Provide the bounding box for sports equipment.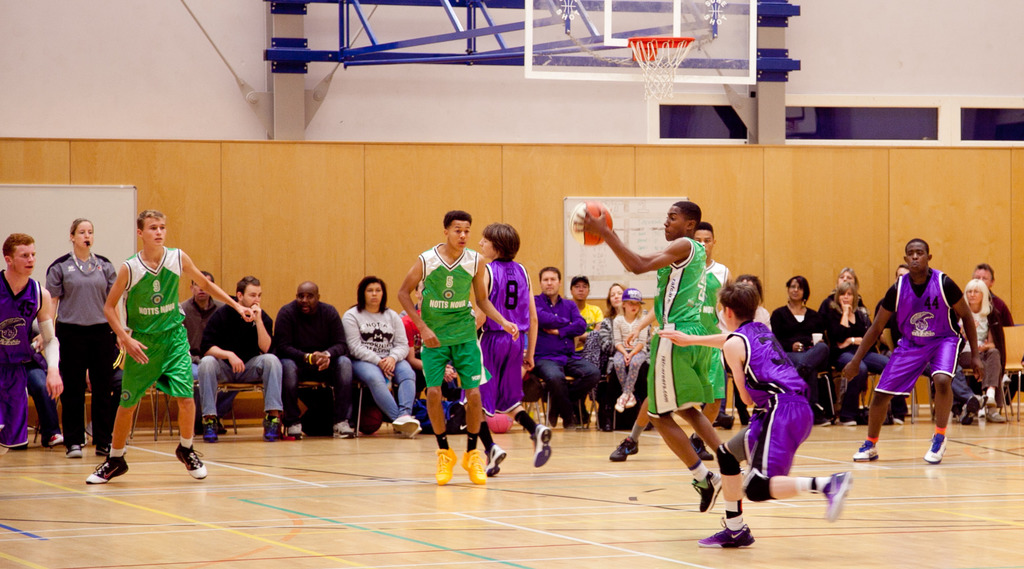
crop(569, 200, 612, 244).
